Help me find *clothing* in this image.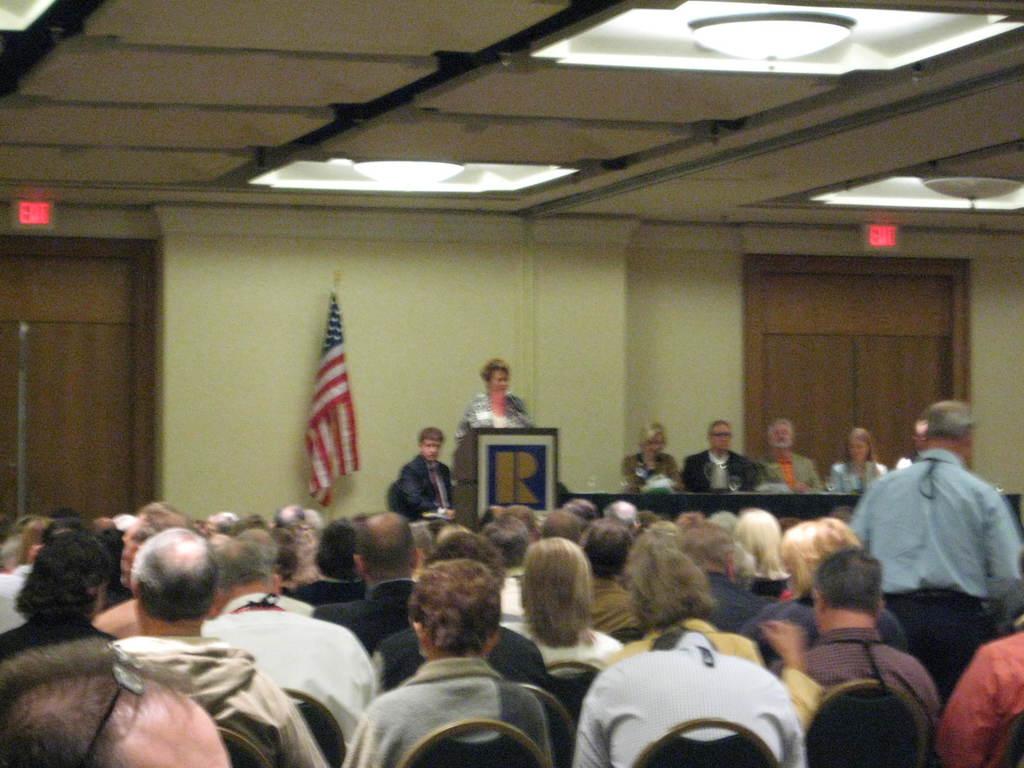
Found it: [x1=309, y1=576, x2=421, y2=662].
